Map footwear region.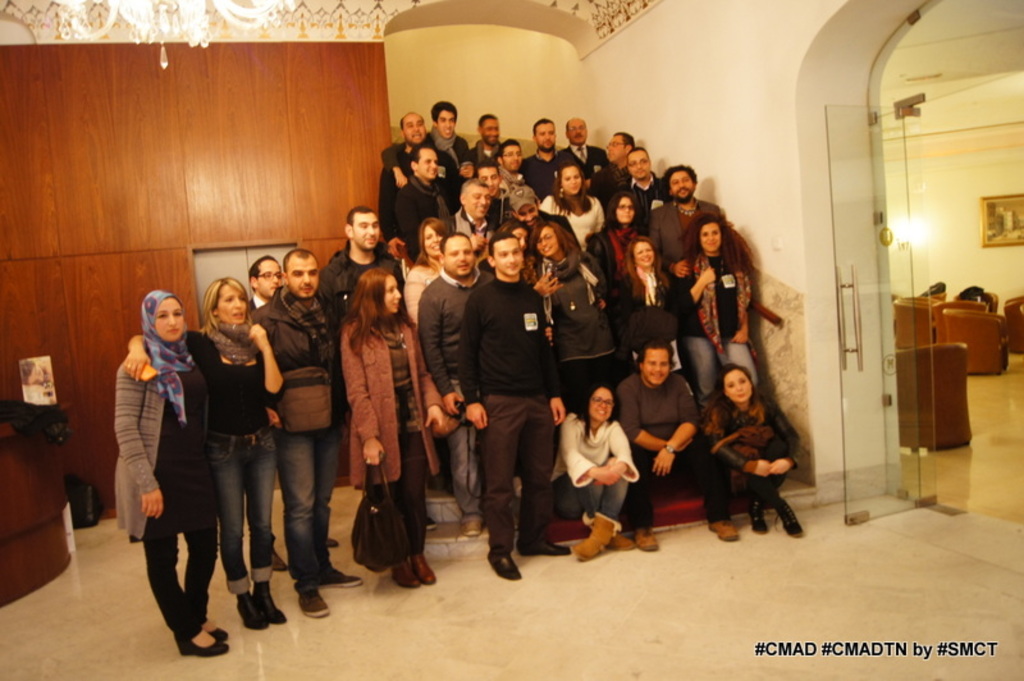
Mapped to x1=522 y1=538 x2=570 y2=558.
